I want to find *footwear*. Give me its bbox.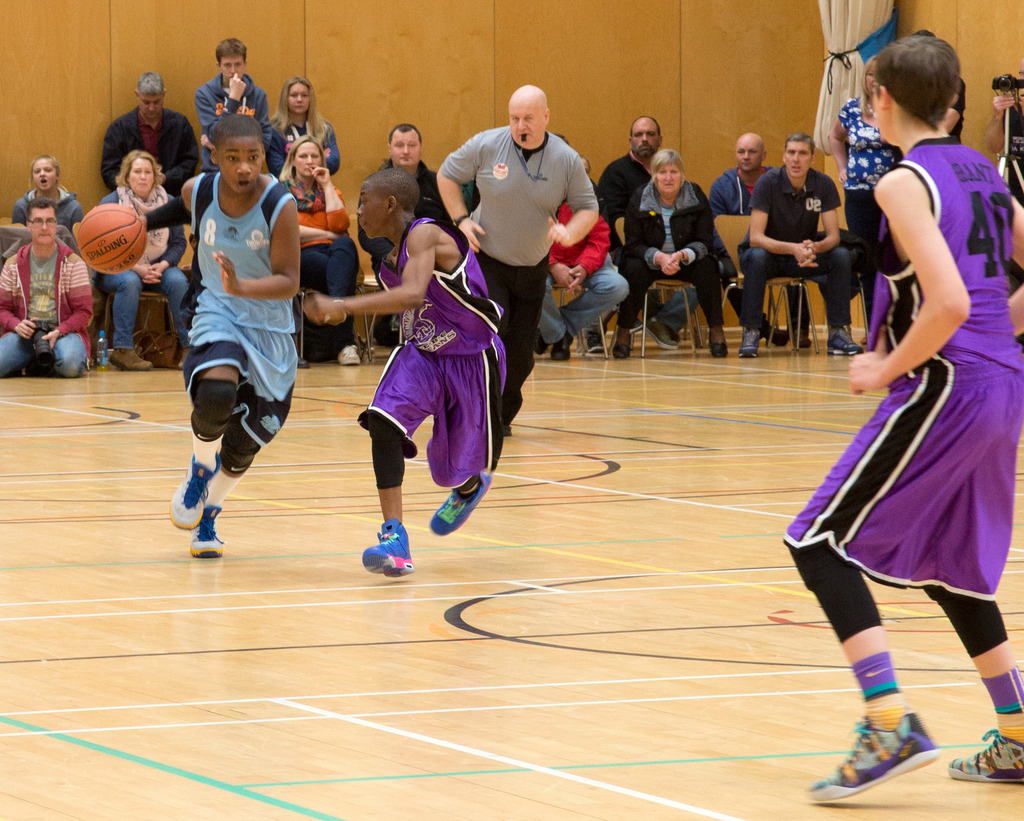
[946, 724, 1023, 785].
